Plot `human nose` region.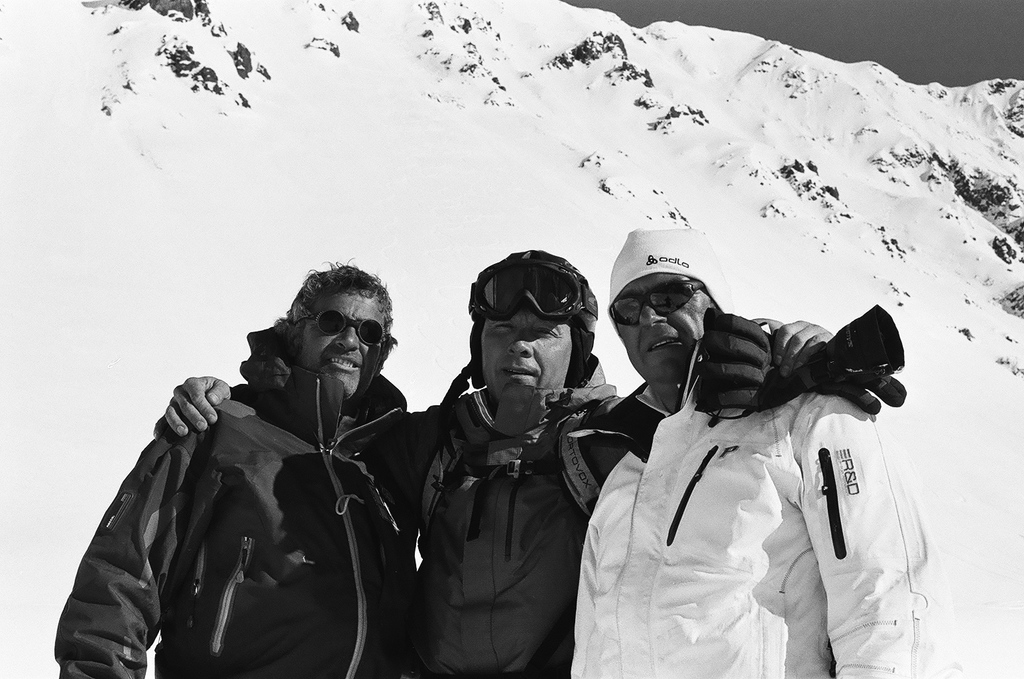
Plotted at (left=331, top=325, right=358, bottom=355).
